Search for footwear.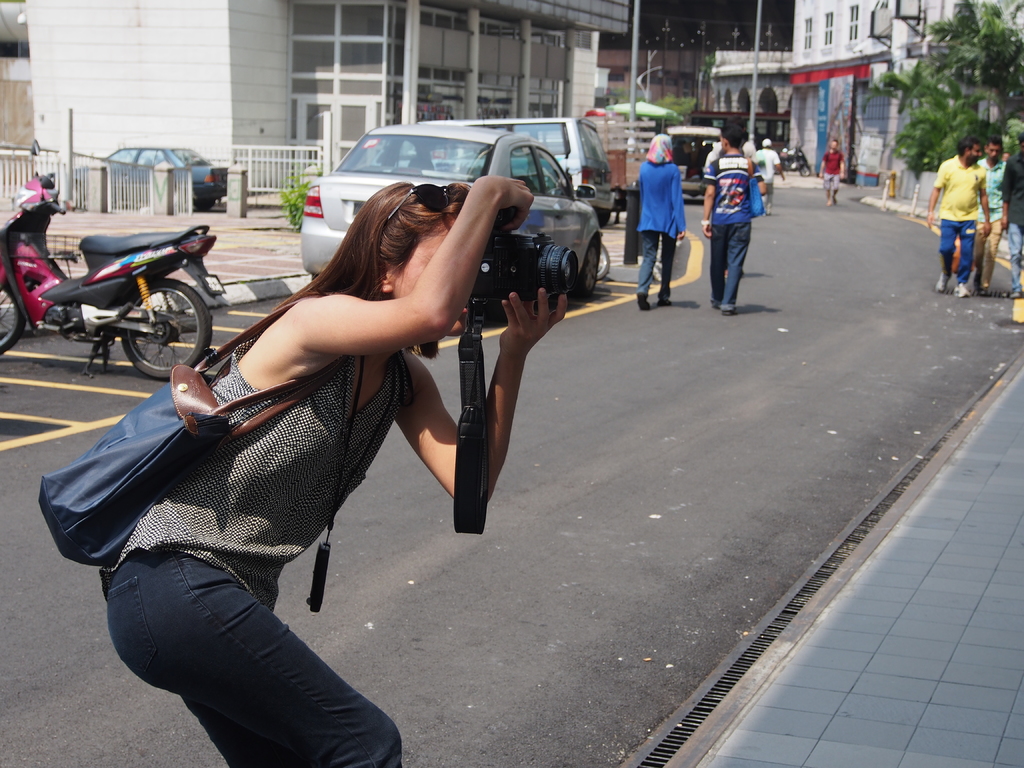
Found at BBox(709, 296, 724, 308).
